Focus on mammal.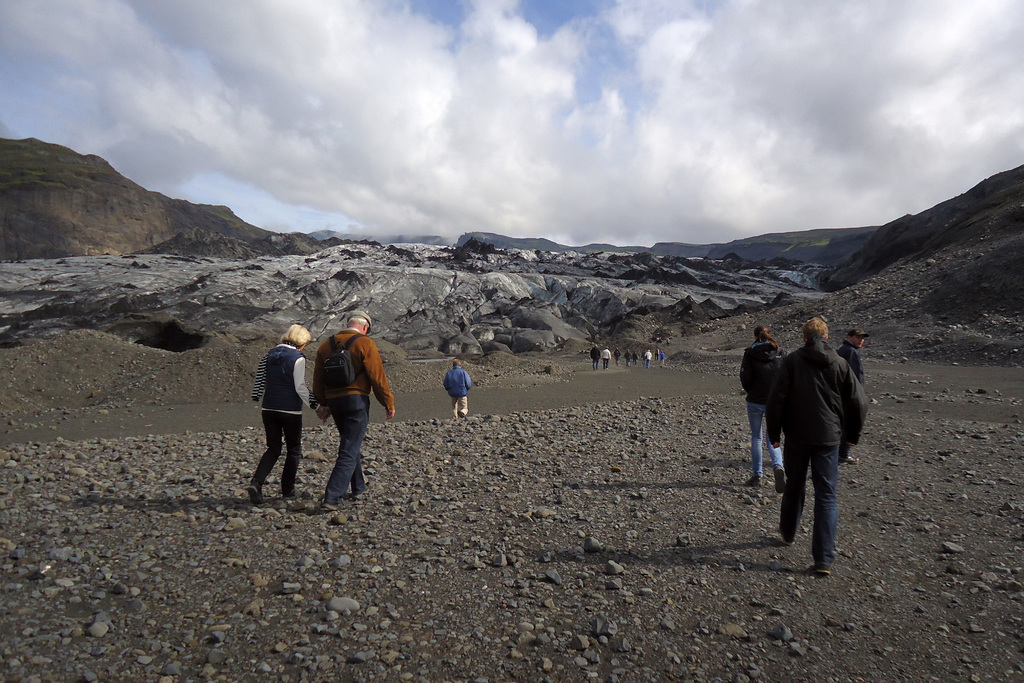
Focused at bbox=[651, 344, 660, 360].
